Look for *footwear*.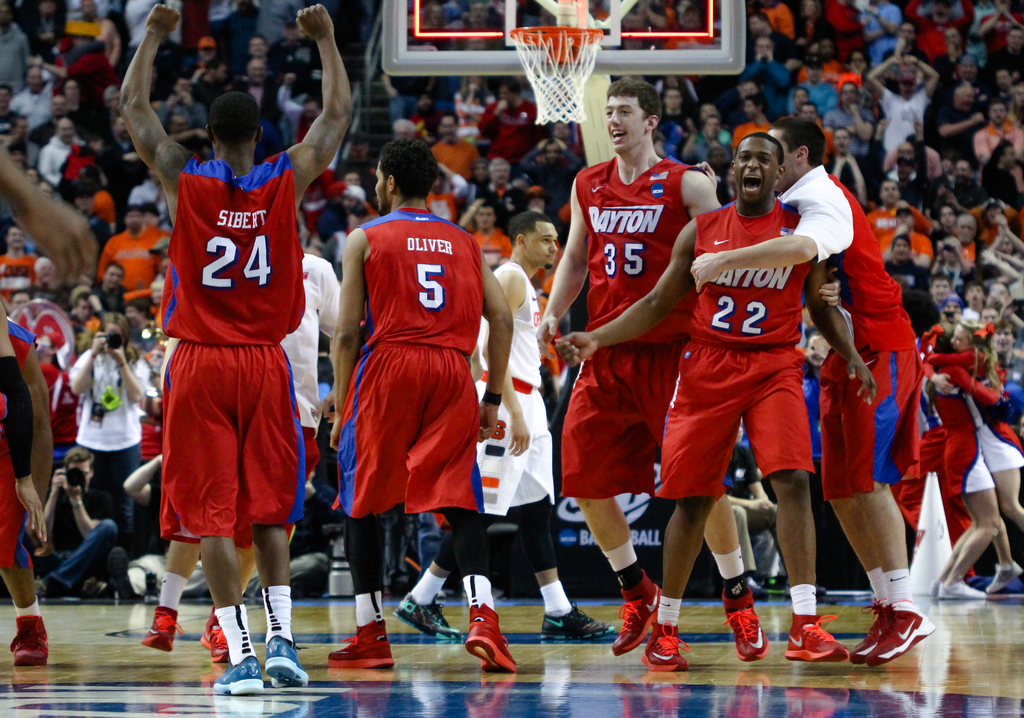
Found: (465,605,519,676).
